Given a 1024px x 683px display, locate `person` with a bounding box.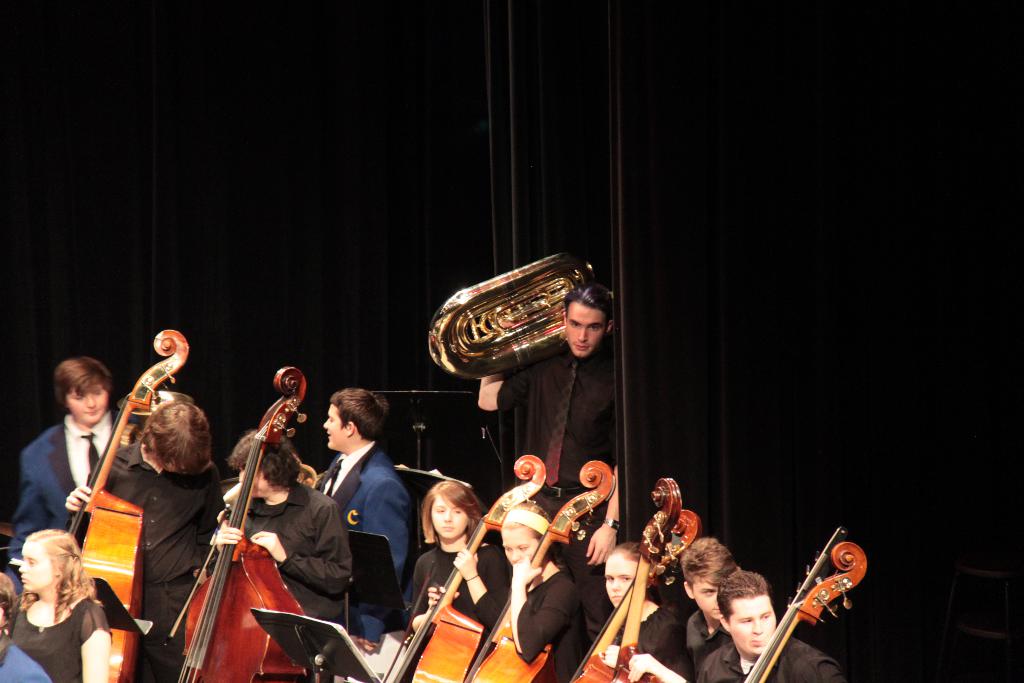
Located: bbox=[7, 353, 141, 594].
